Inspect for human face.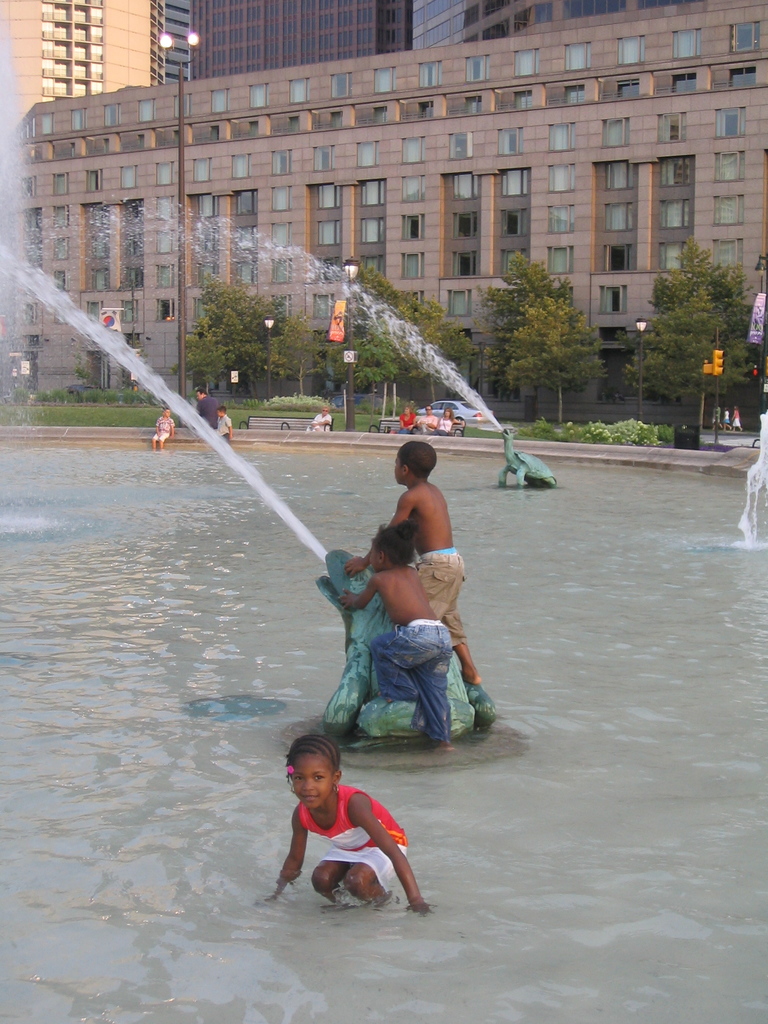
Inspection: <box>289,753,343,810</box>.
